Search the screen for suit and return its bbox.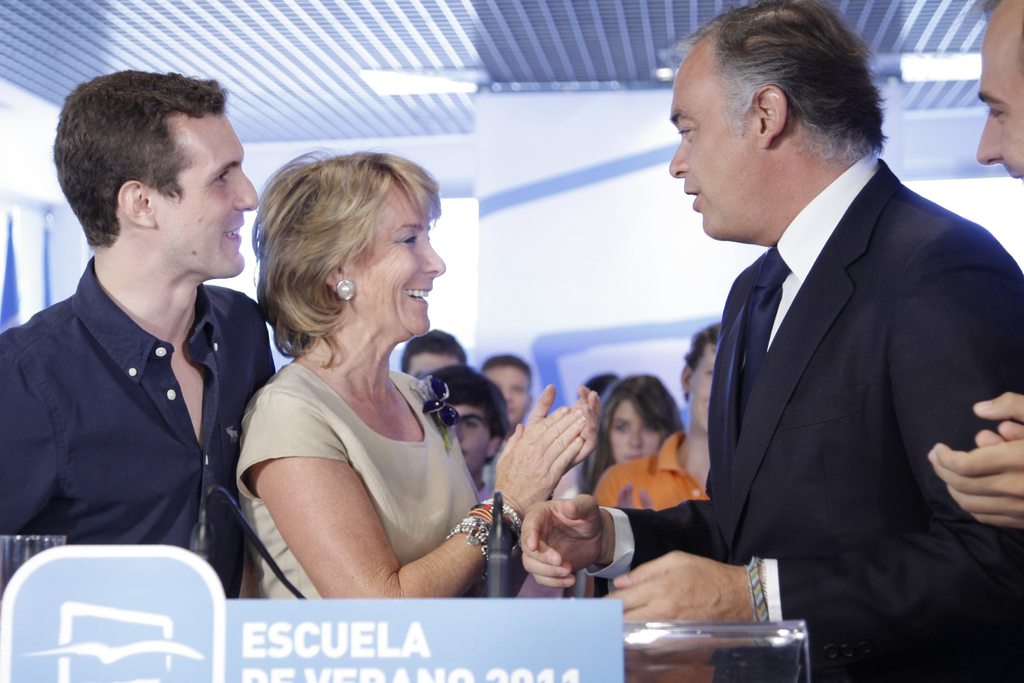
Found: (666,45,1008,652).
